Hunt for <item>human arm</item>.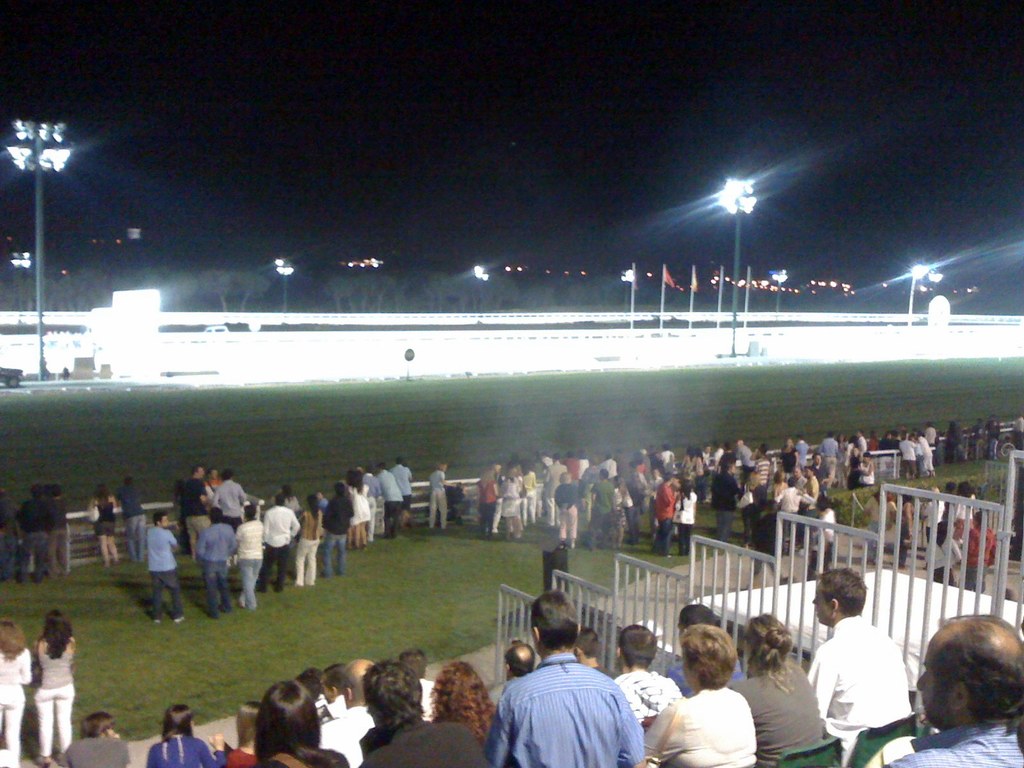
Hunted down at 681, 457, 687, 474.
